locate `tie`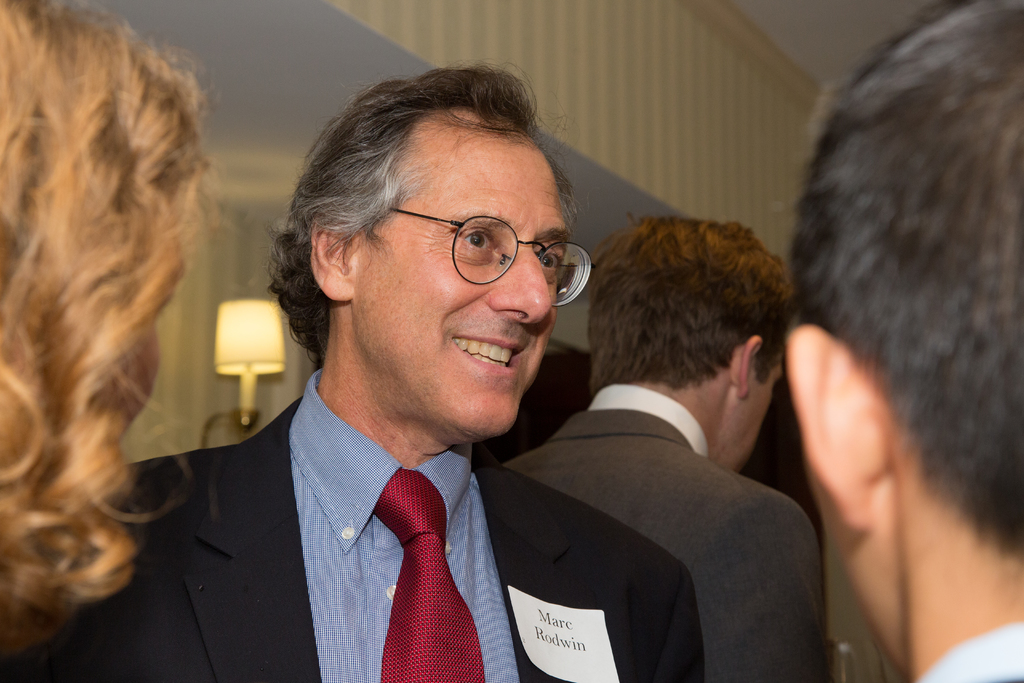
<region>373, 468, 484, 682</region>
